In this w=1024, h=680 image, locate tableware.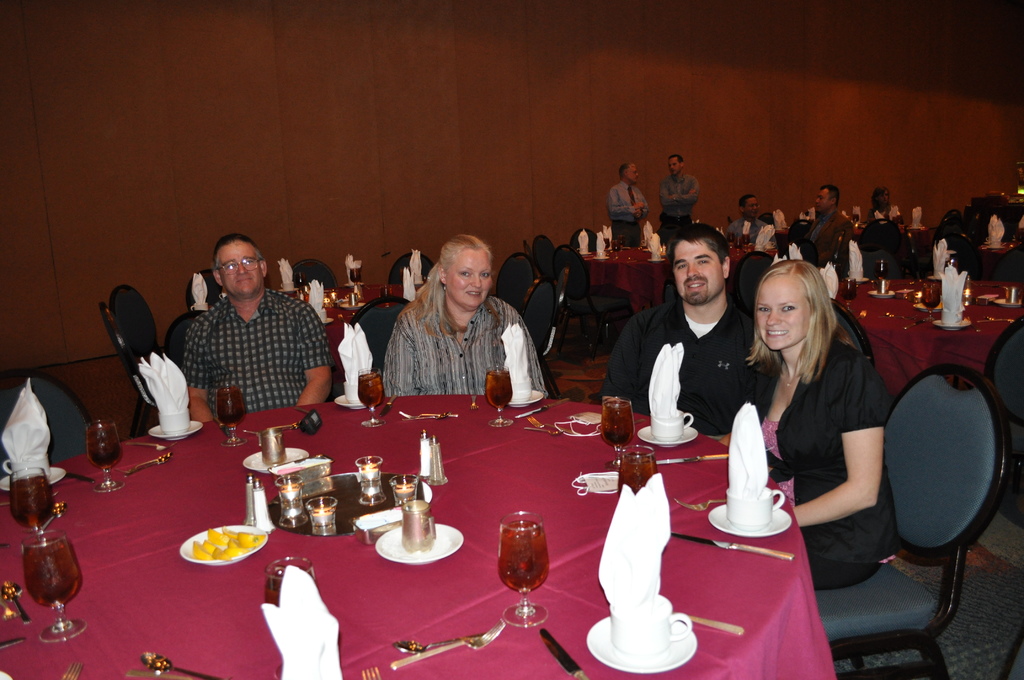
Bounding box: pyautogui.locateOnScreen(609, 595, 688, 664).
